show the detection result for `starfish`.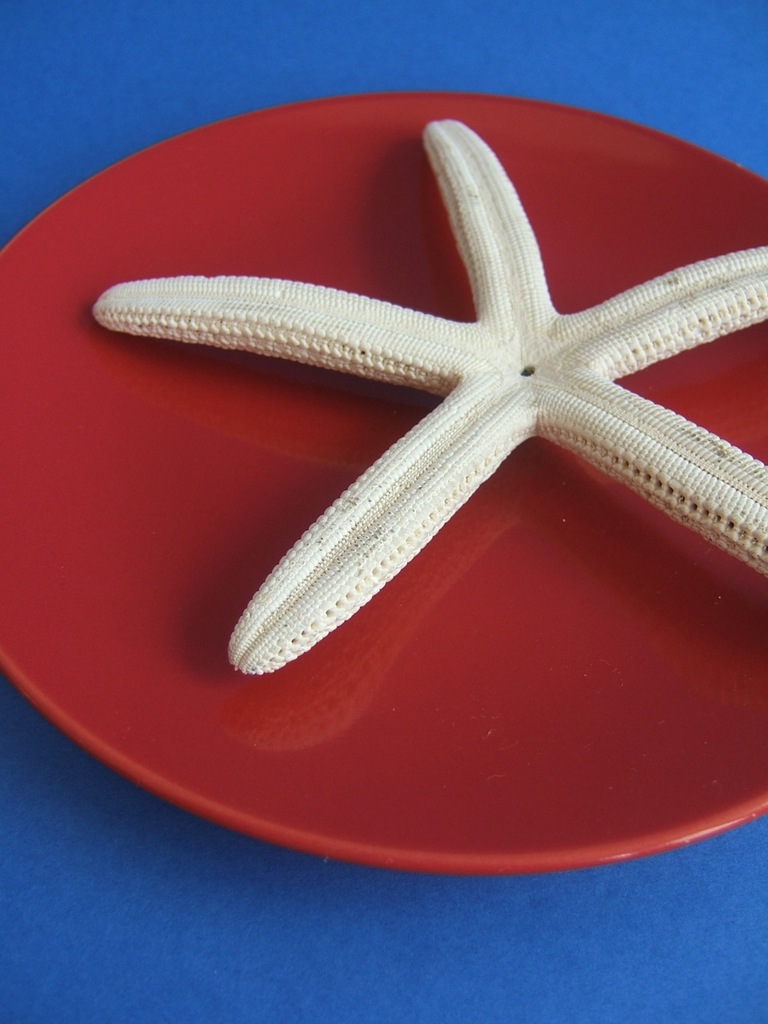
(x1=91, y1=116, x2=767, y2=674).
